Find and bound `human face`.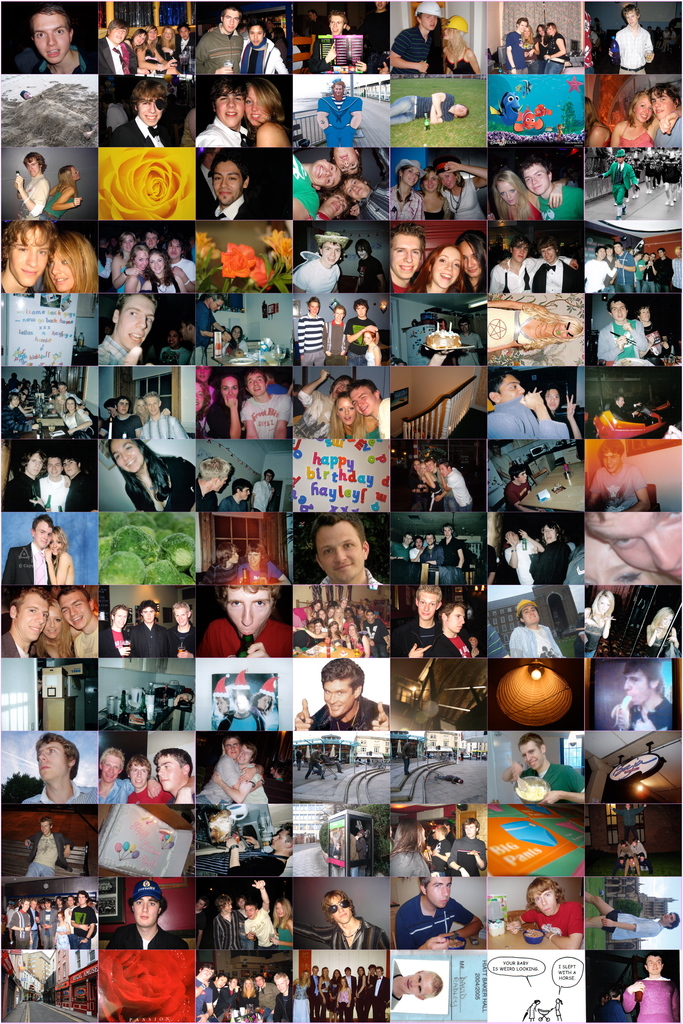
Bound: region(531, 887, 558, 917).
